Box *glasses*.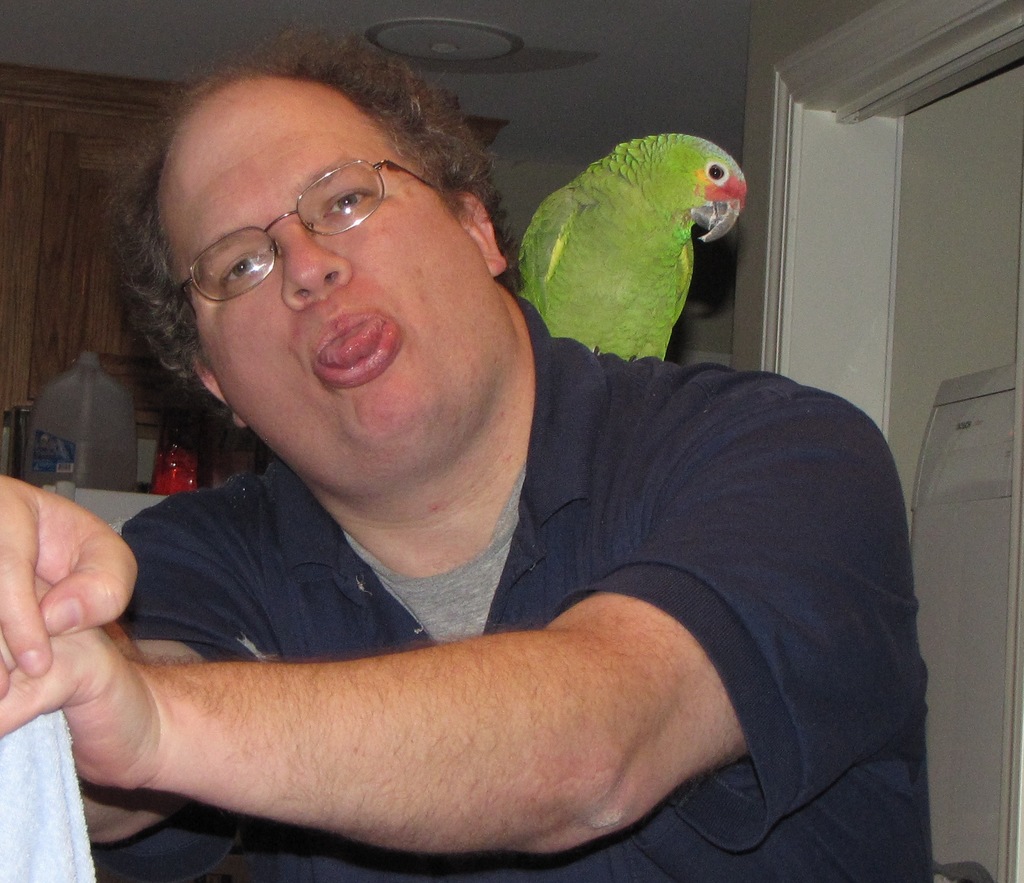
rect(152, 152, 481, 277).
